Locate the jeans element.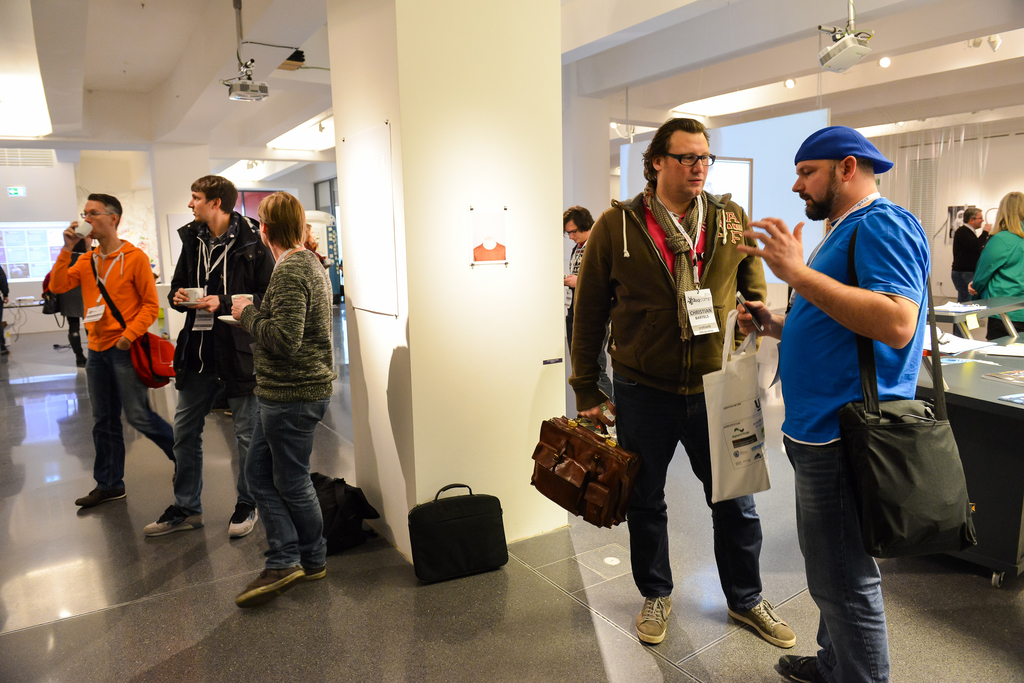
Element bbox: bbox=(170, 388, 253, 513).
